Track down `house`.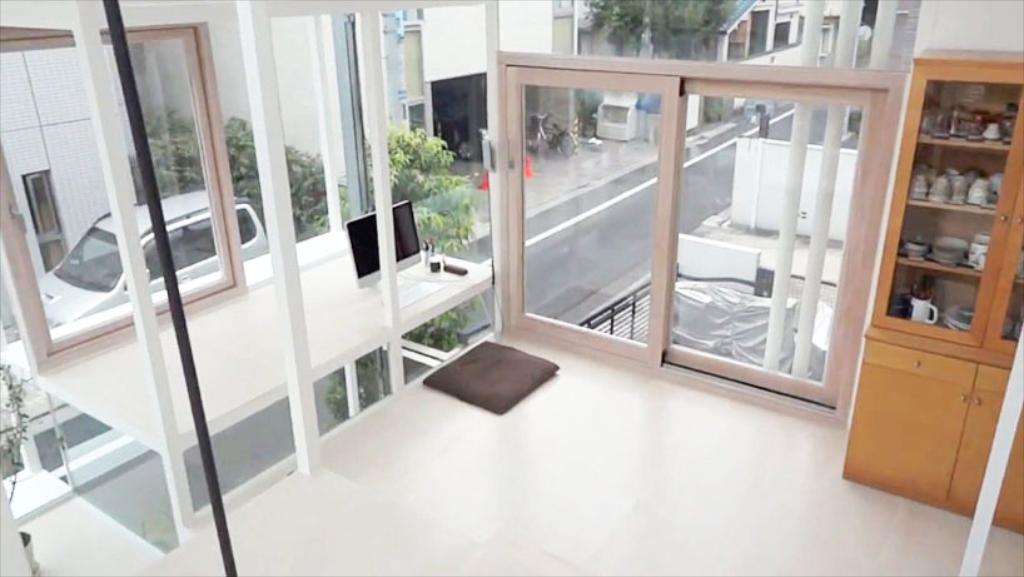
Tracked to bbox(0, 0, 1023, 576).
